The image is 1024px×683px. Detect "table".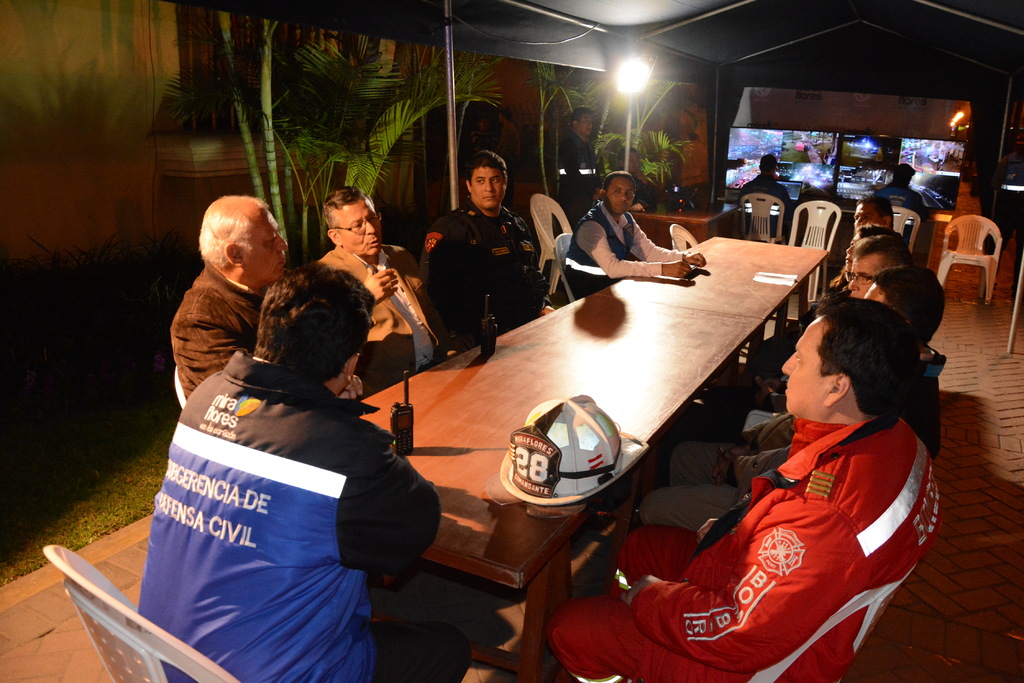
Detection: {"left": 595, "top": 232, "right": 833, "bottom": 392}.
